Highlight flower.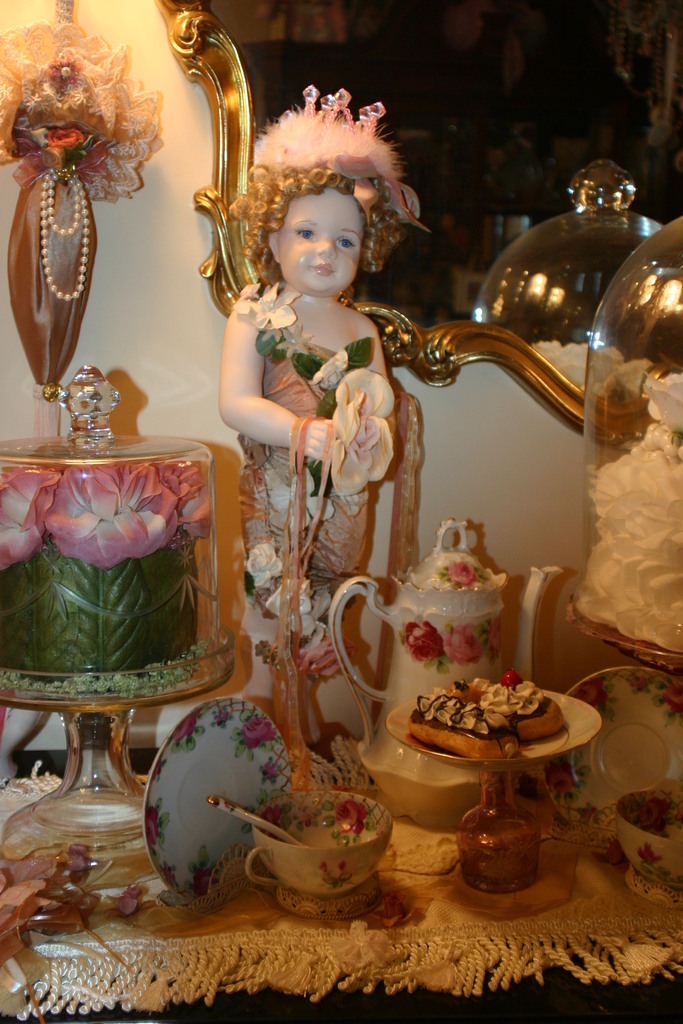
Highlighted region: detection(262, 759, 279, 776).
